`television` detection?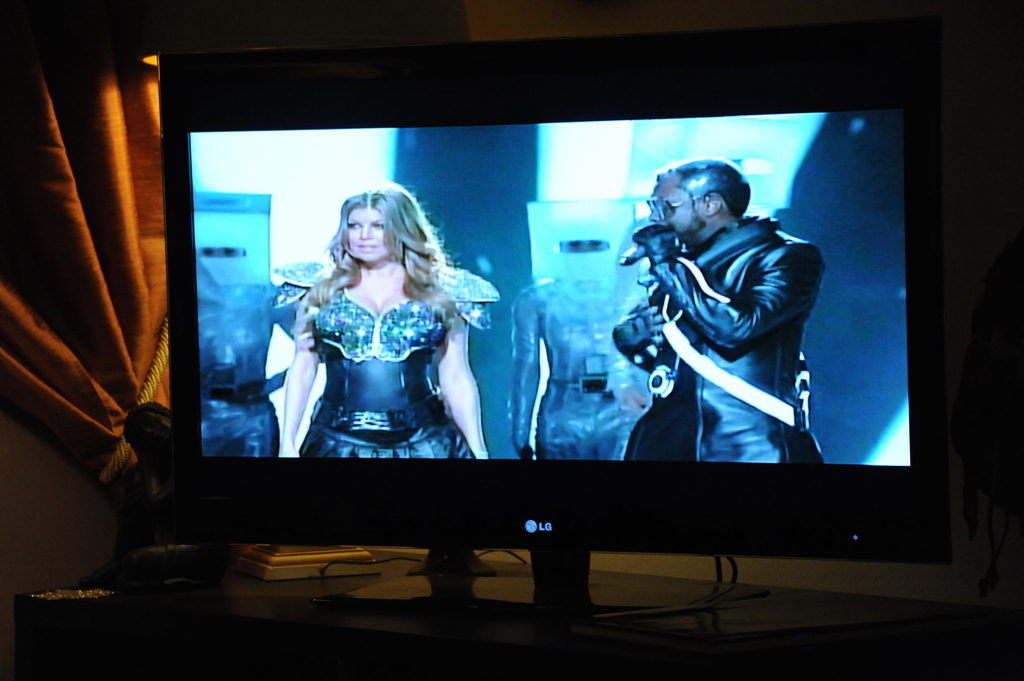
[156,37,948,614]
